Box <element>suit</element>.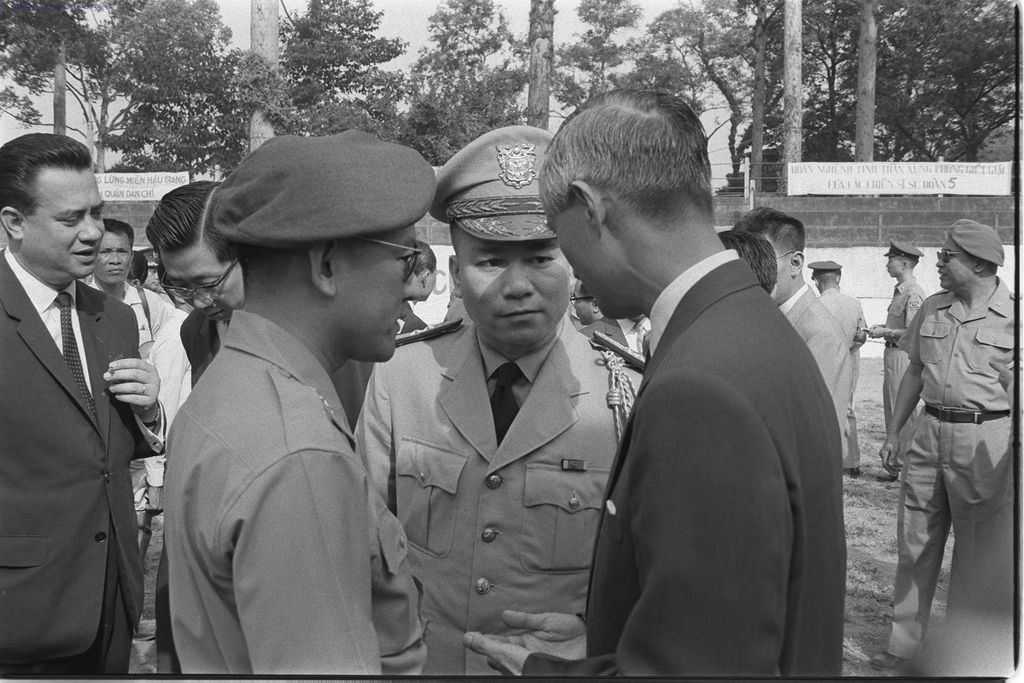
box(0, 247, 166, 682).
